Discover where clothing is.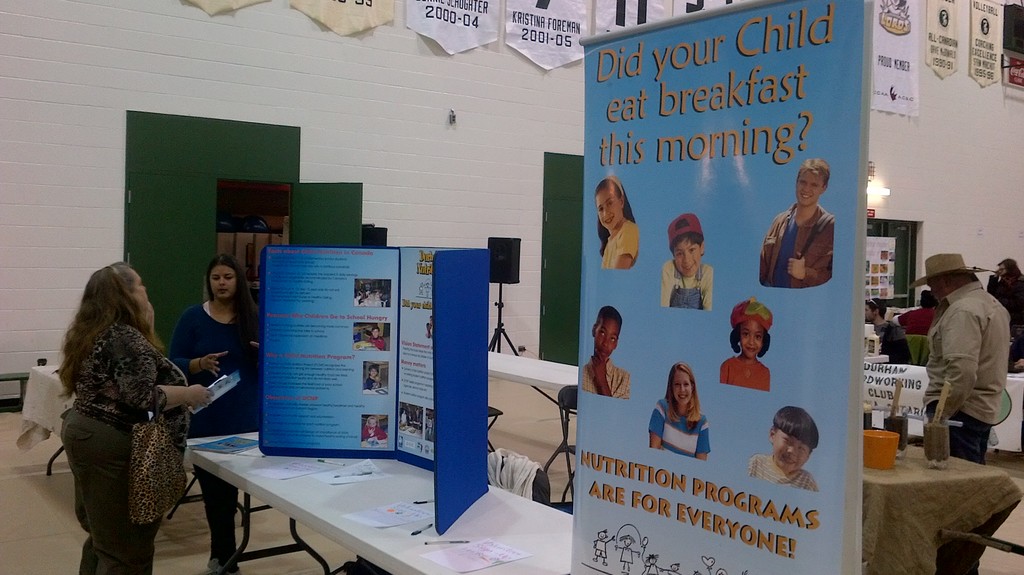
Discovered at 758,202,834,287.
